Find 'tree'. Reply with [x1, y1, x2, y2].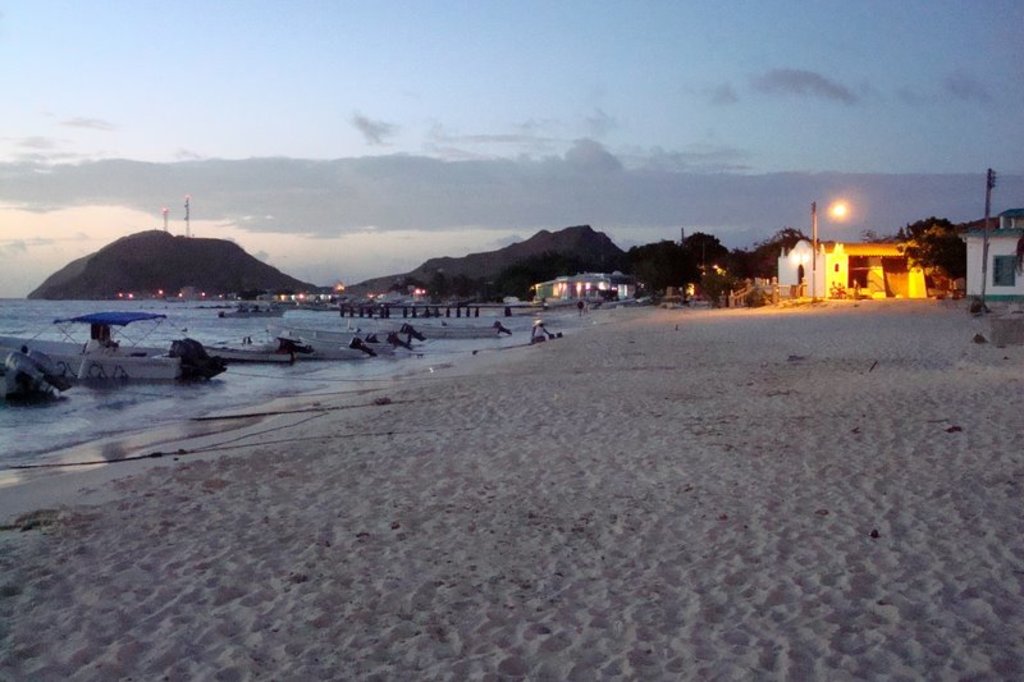
[428, 267, 492, 310].
